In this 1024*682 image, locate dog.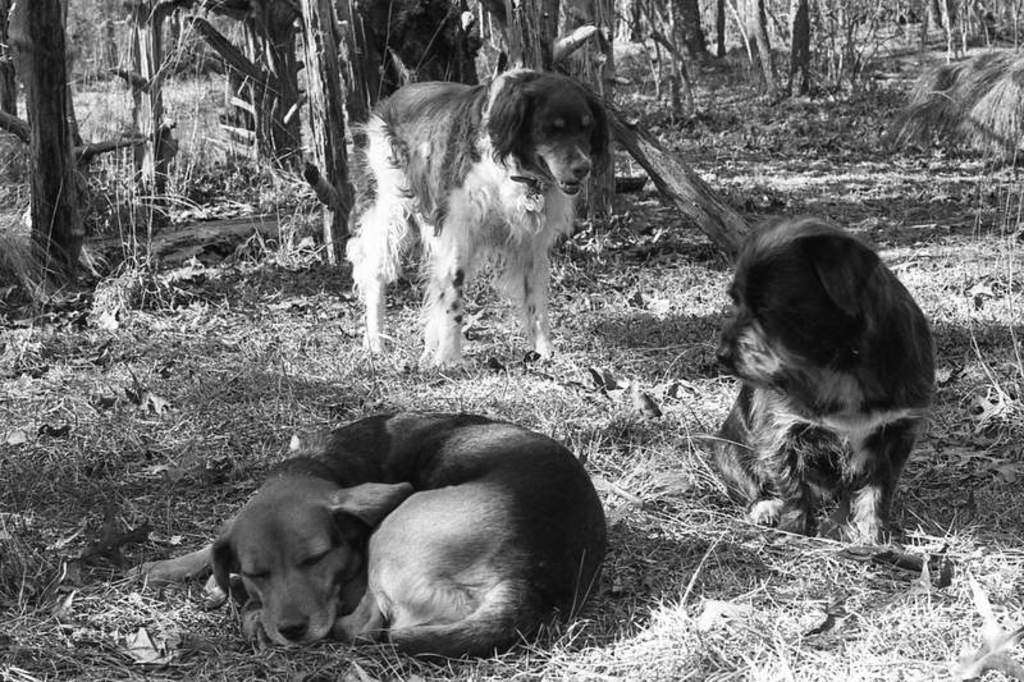
Bounding box: rect(337, 72, 620, 357).
